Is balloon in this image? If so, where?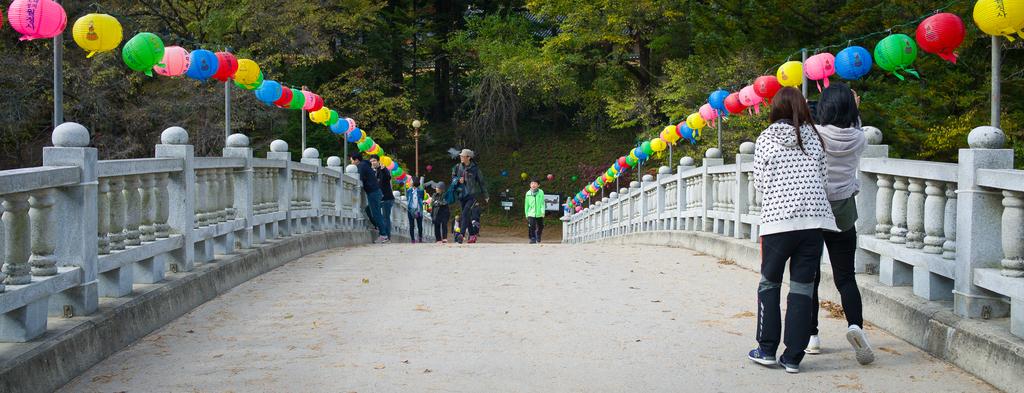
Yes, at x1=257, y1=78, x2=285, y2=106.
